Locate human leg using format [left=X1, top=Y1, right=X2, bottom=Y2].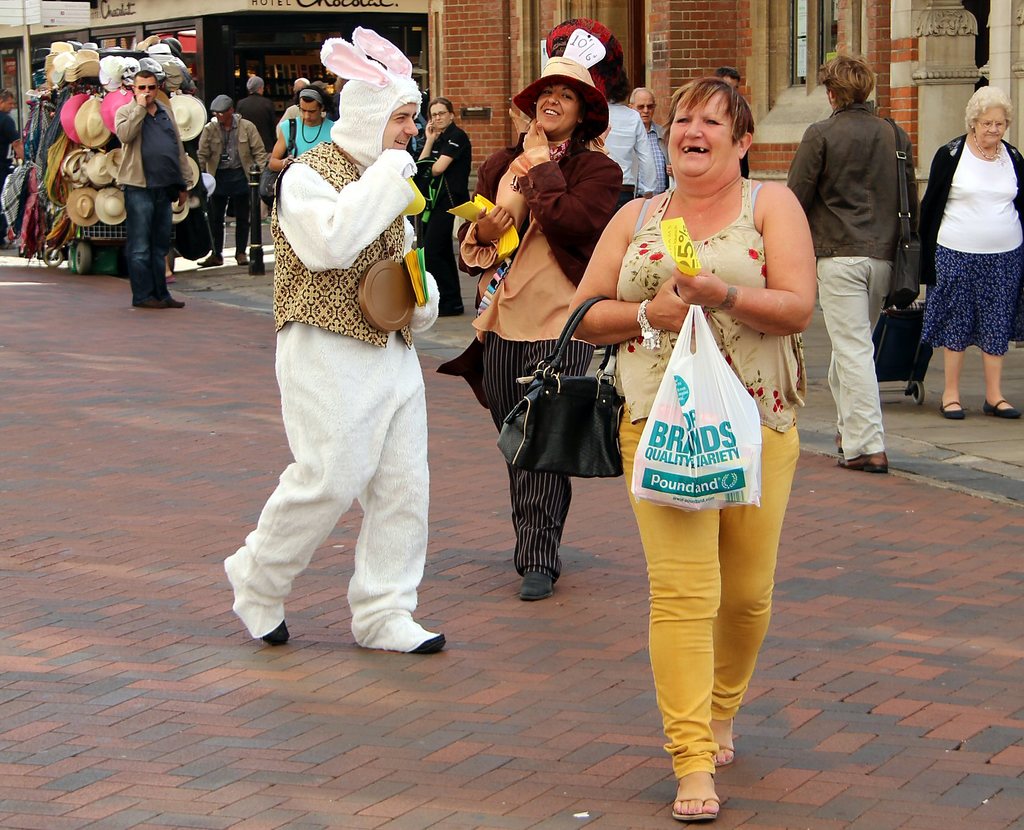
[left=219, top=348, right=371, bottom=630].
